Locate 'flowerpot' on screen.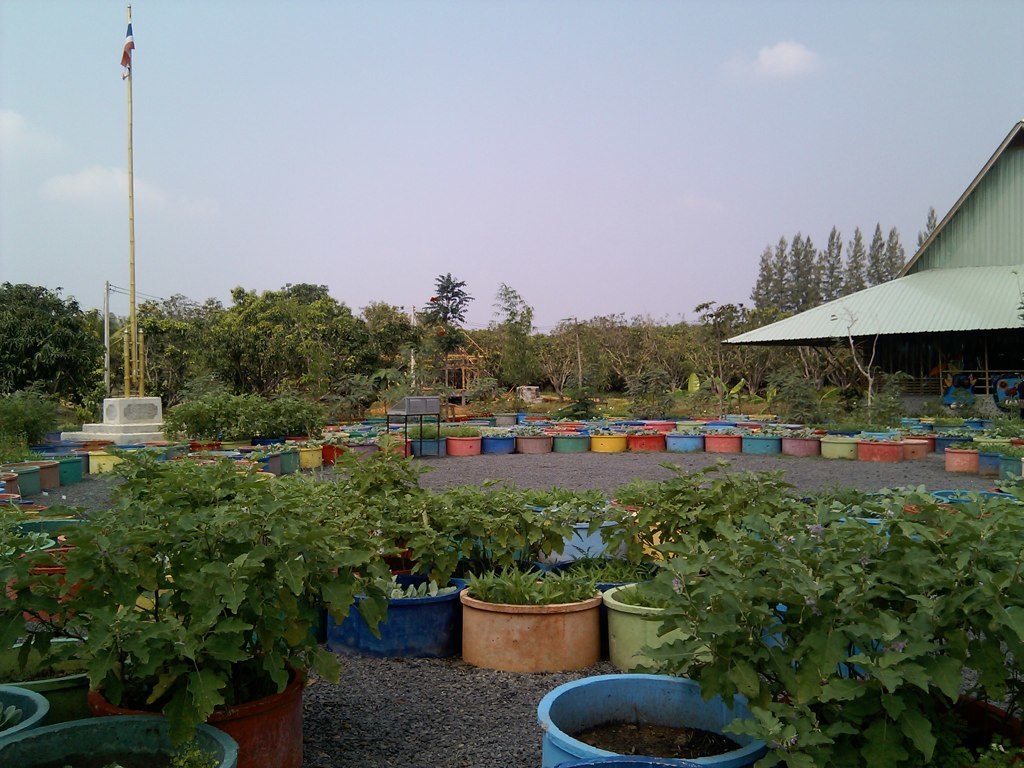
On screen at l=856, t=438, r=905, b=465.
